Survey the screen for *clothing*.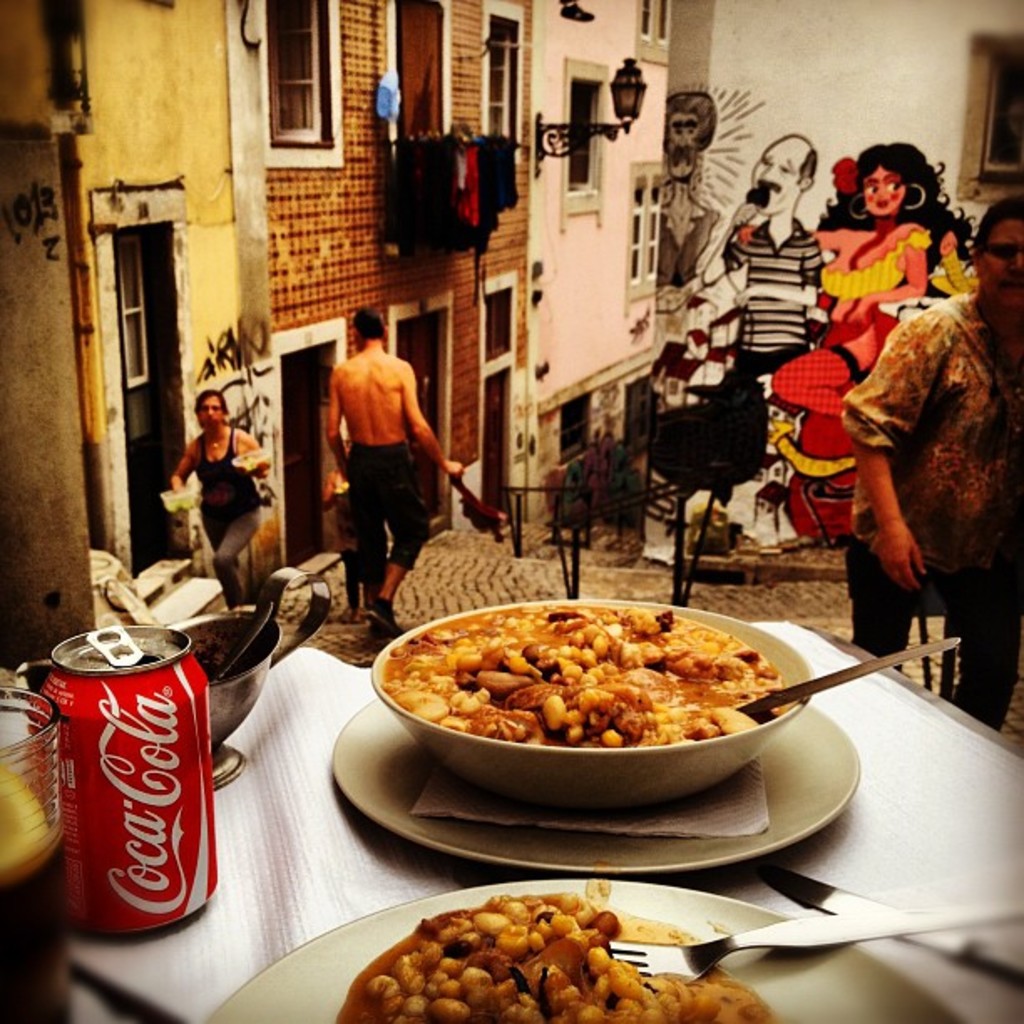
Survey found: bbox=(843, 283, 1022, 714).
